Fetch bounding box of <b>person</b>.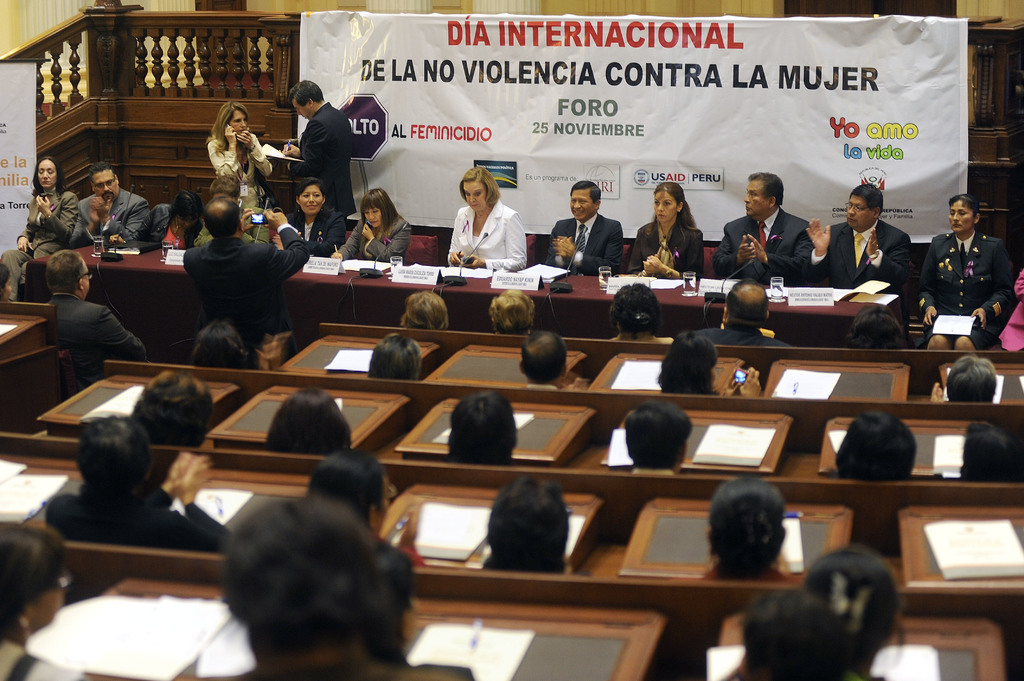
Bbox: bbox(396, 287, 449, 330).
